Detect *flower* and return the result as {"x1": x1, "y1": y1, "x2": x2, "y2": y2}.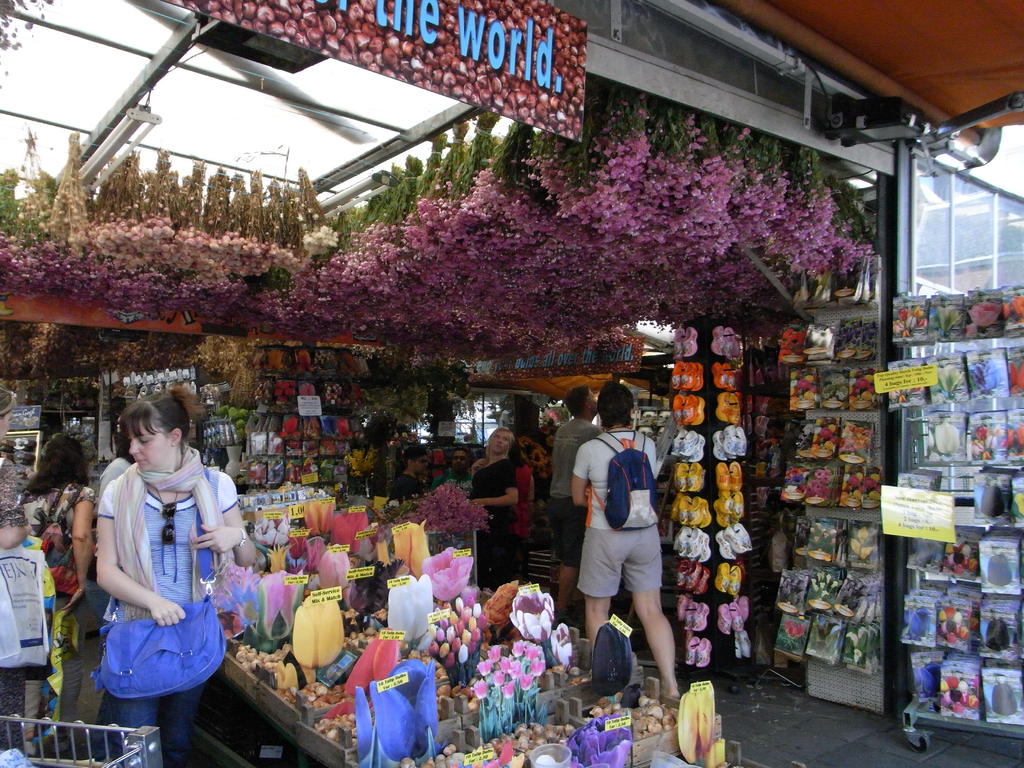
{"x1": 381, "y1": 522, "x2": 429, "y2": 586}.
